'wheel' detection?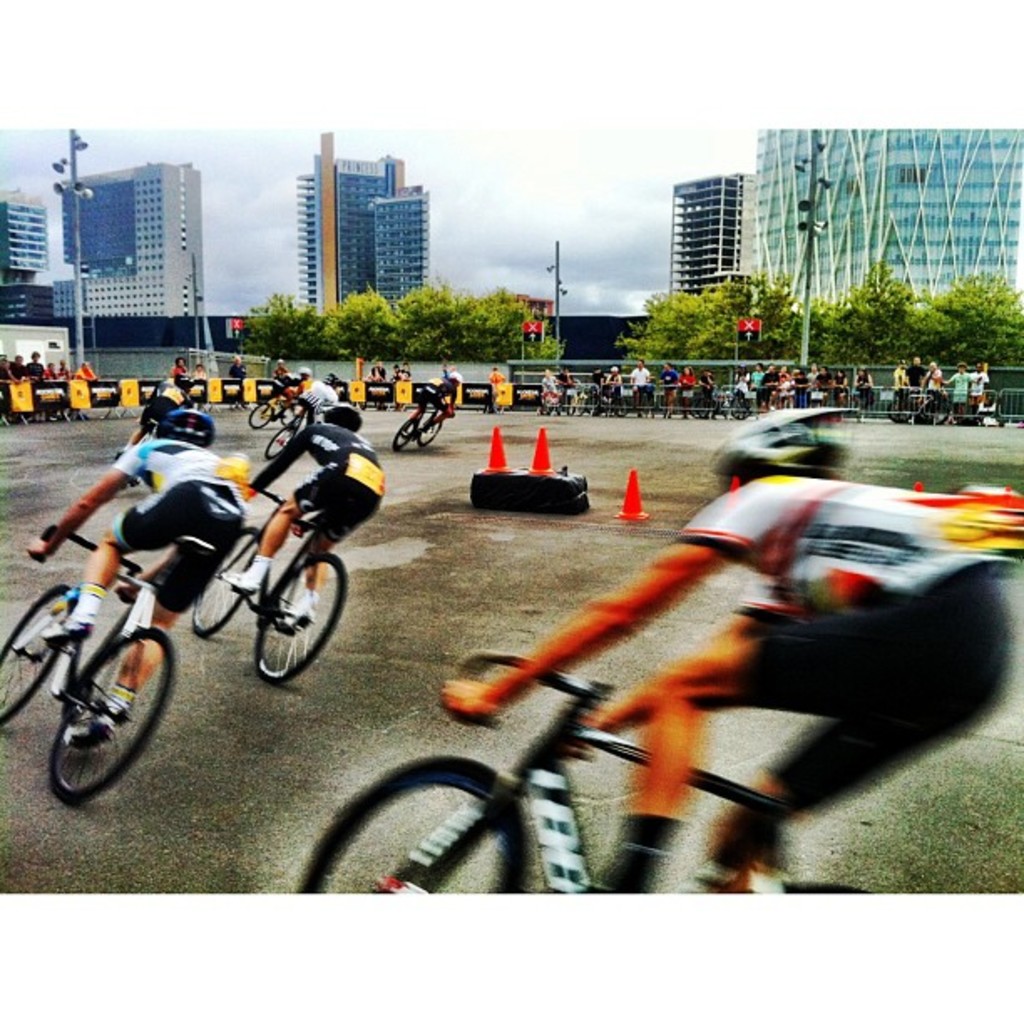
locate(731, 883, 865, 892)
